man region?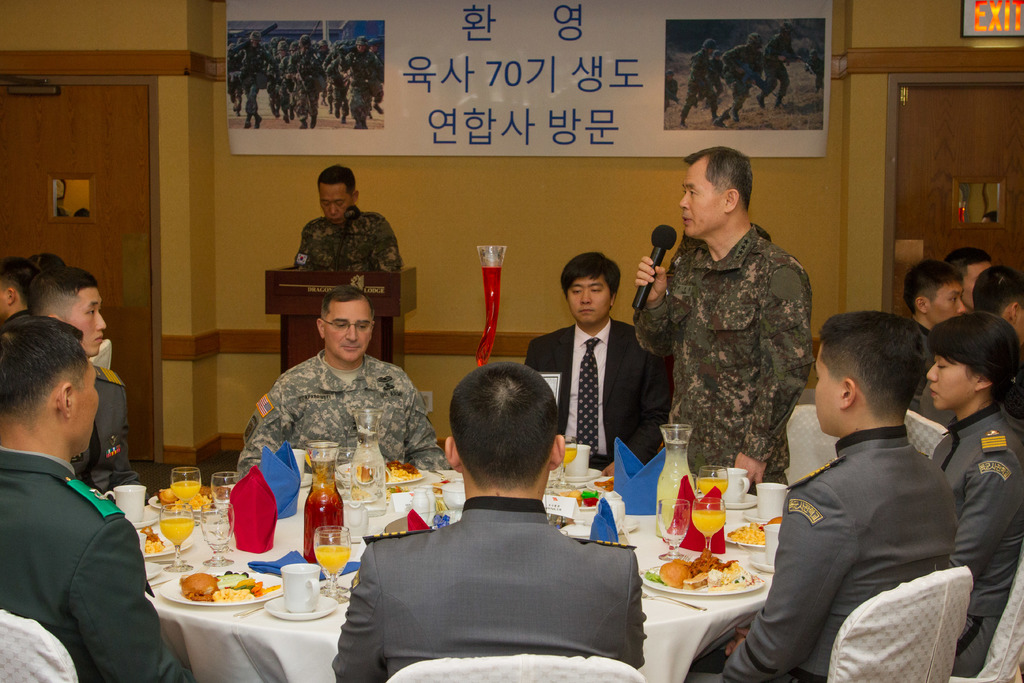
330,361,648,682
